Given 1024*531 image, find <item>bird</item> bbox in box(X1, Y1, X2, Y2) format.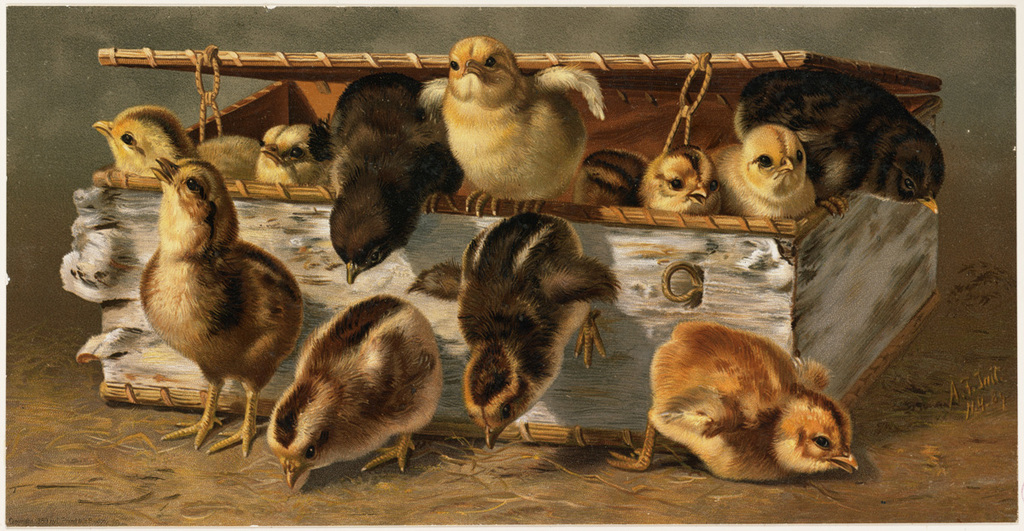
box(609, 303, 879, 503).
